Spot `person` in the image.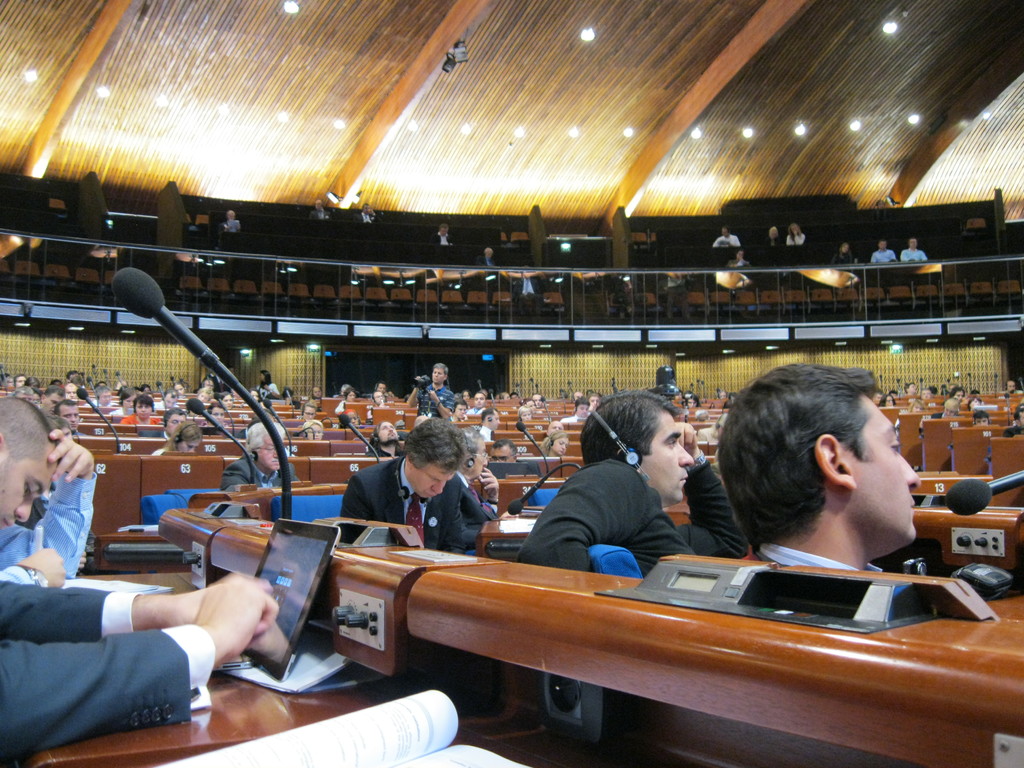
`person` found at <region>408, 365, 454, 415</region>.
